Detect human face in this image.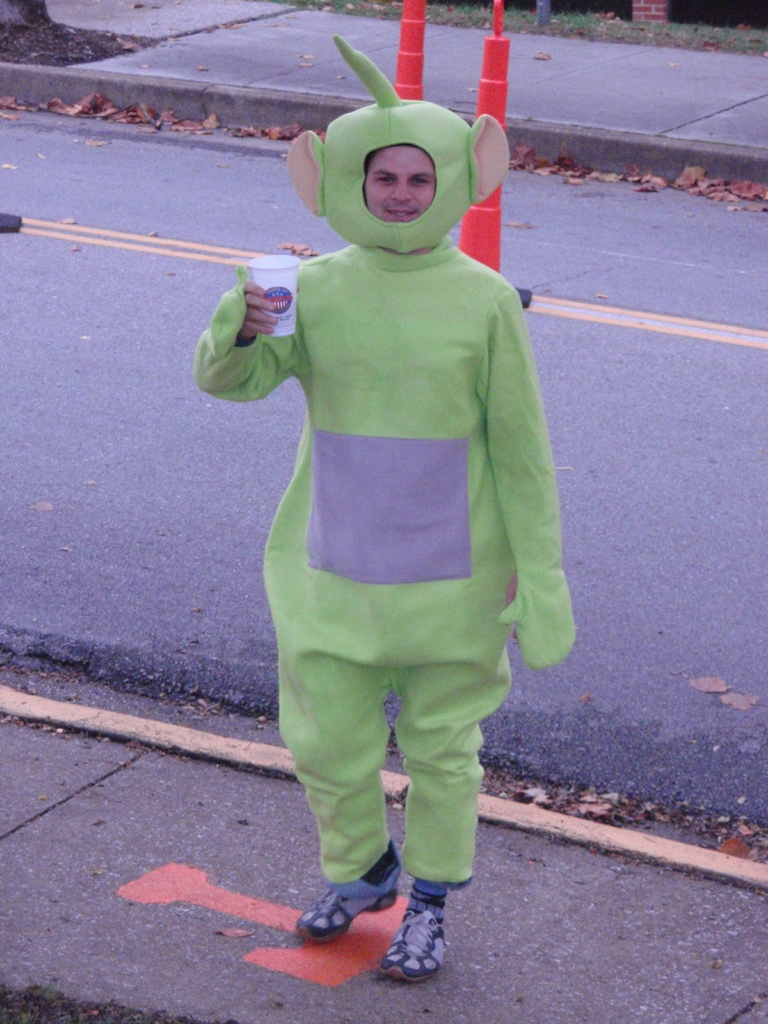
Detection: 366/144/427/219.
